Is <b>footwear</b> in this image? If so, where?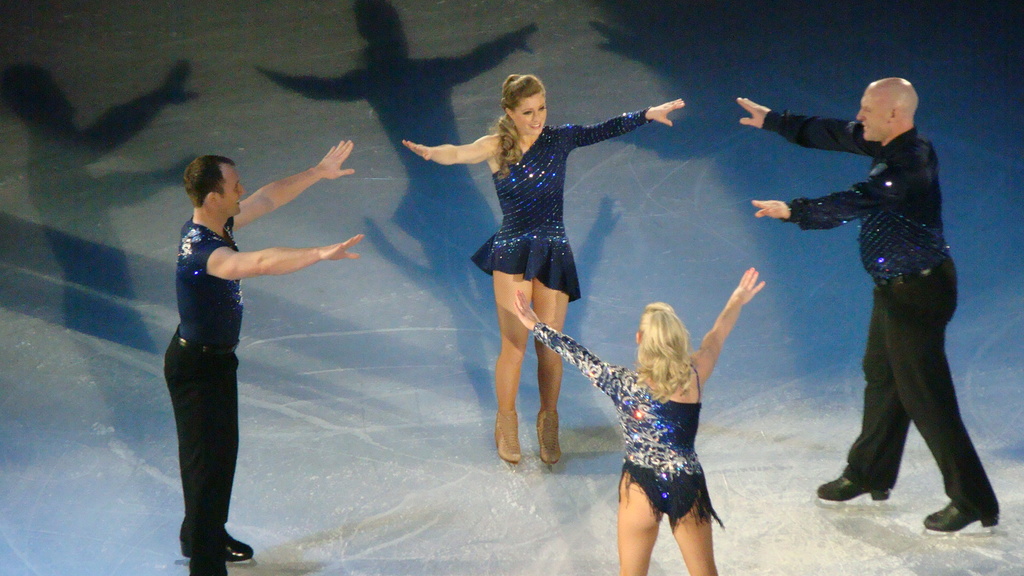
Yes, at BBox(920, 500, 1002, 536).
